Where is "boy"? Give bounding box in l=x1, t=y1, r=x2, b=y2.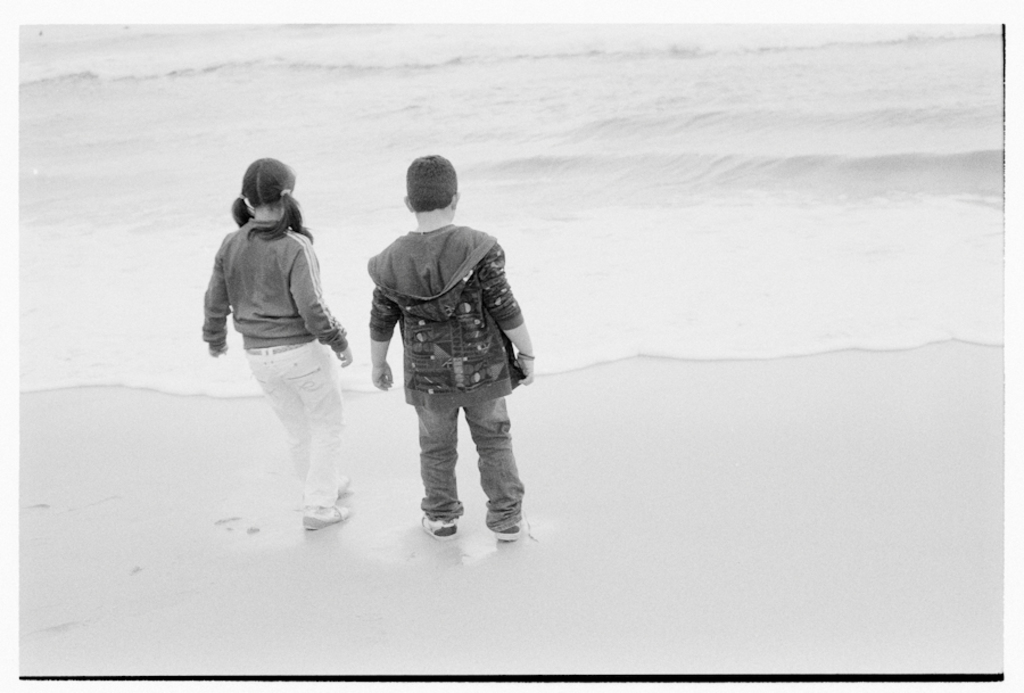
l=342, t=167, r=550, b=555.
